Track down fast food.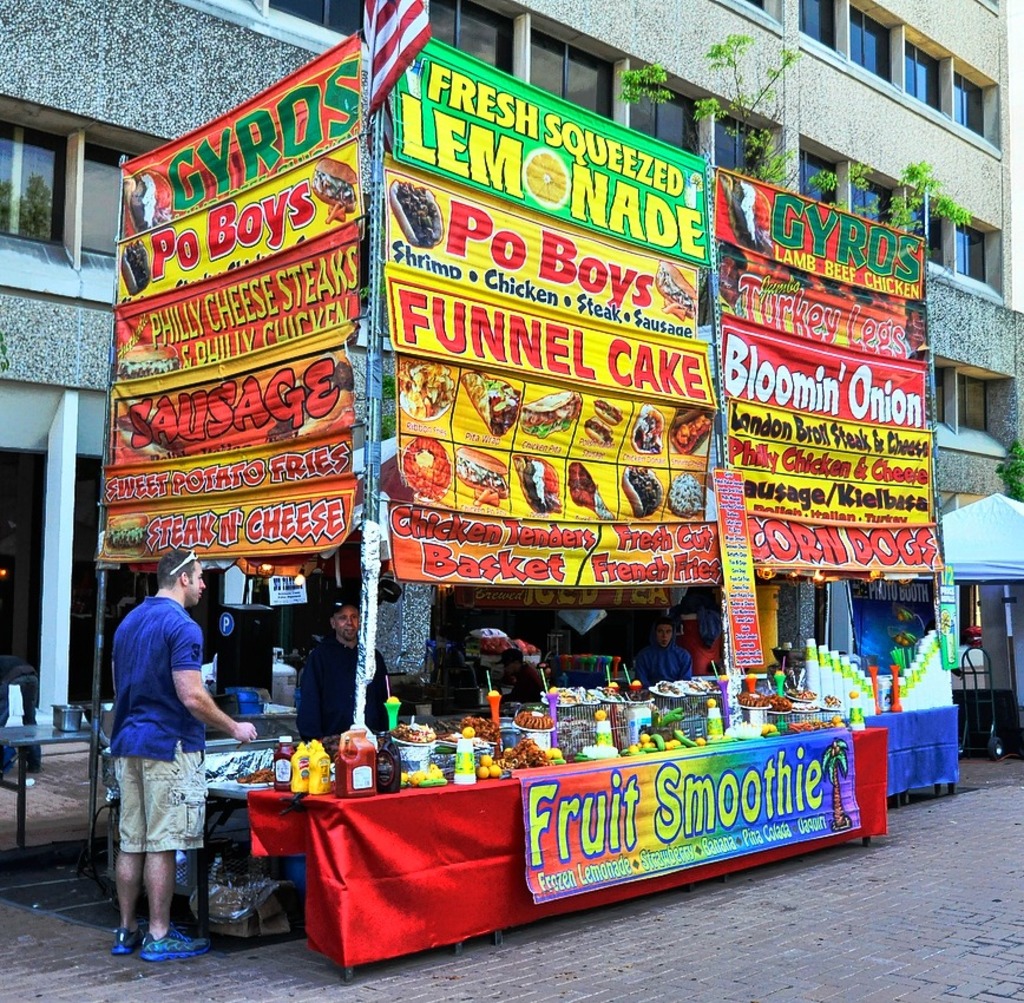
Tracked to x1=311 y1=158 x2=359 y2=222.
